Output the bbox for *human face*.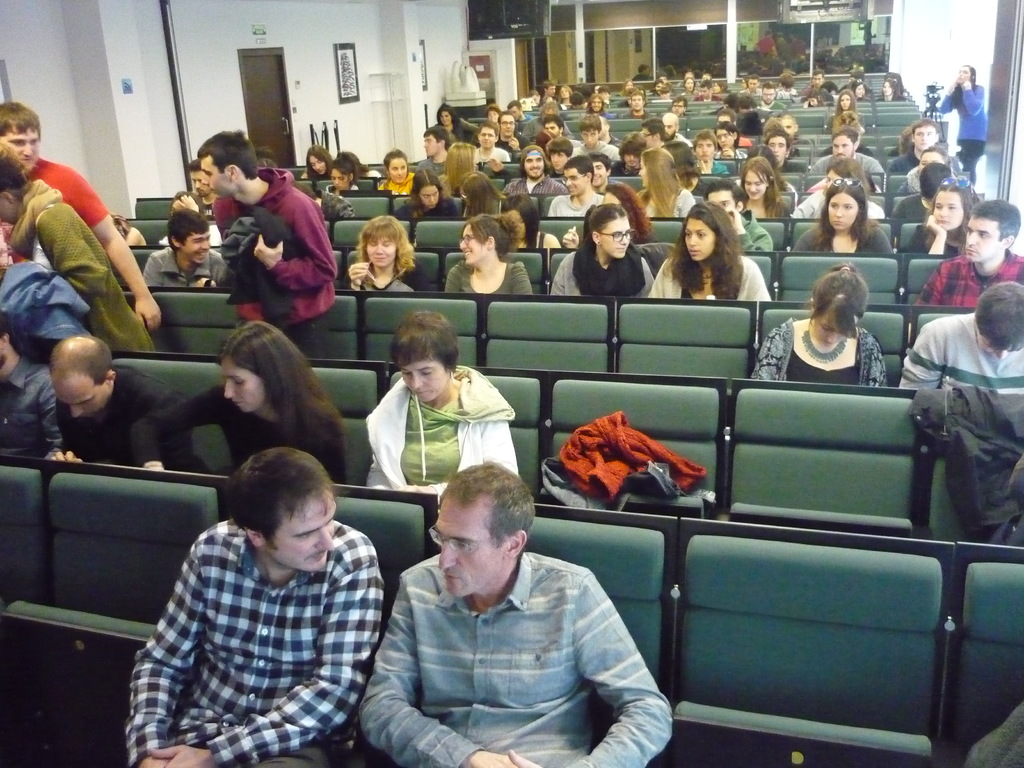
locate(782, 118, 794, 132).
